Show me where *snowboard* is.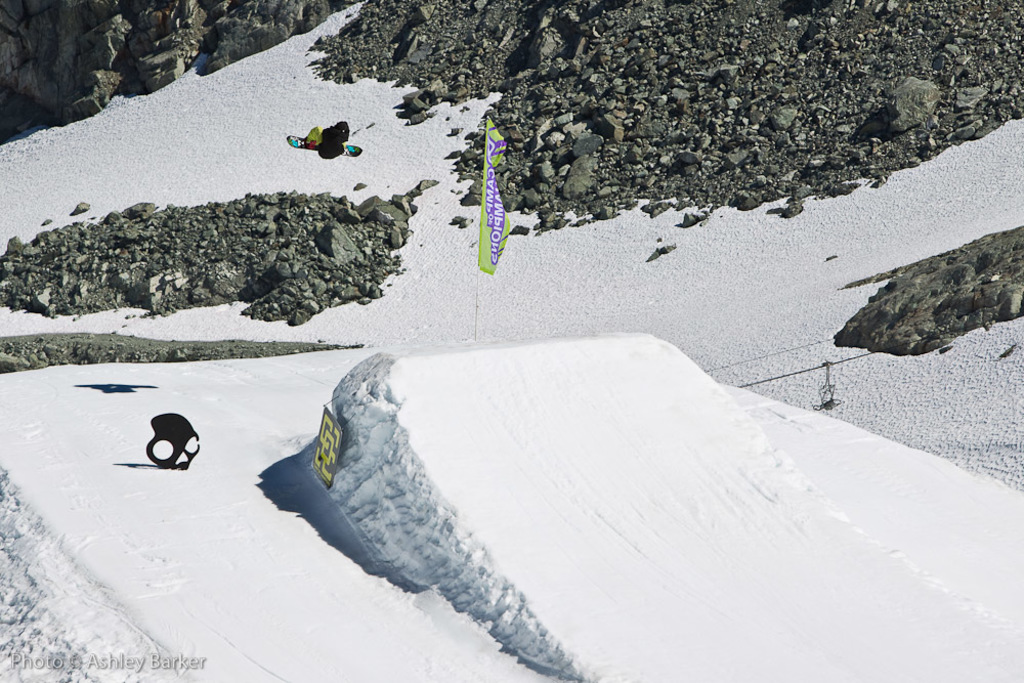
*snowboard* is at 284:132:359:158.
